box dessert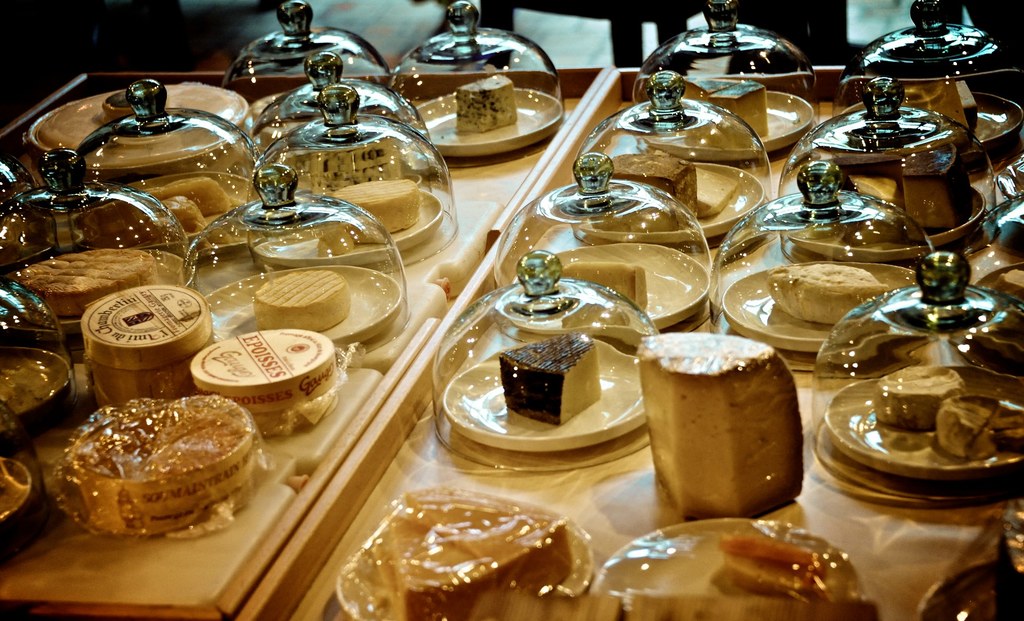
[left=899, top=165, right=978, bottom=233]
